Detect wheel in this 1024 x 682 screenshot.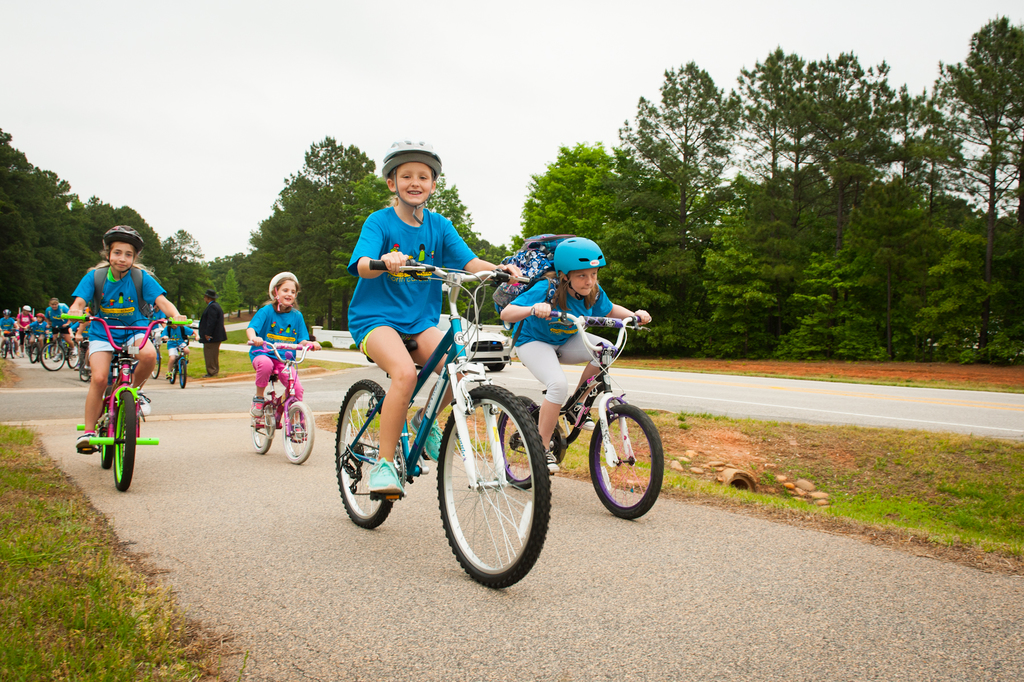
Detection: left=438, top=388, right=548, bottom=581.
